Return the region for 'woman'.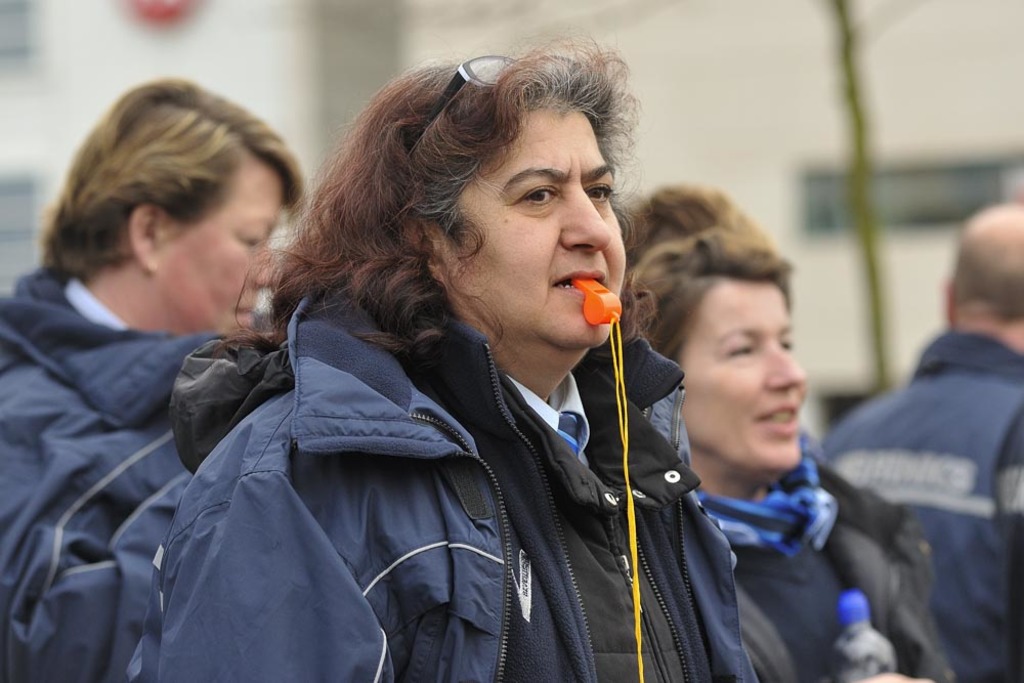
<box>0,69,305,678</box>.
